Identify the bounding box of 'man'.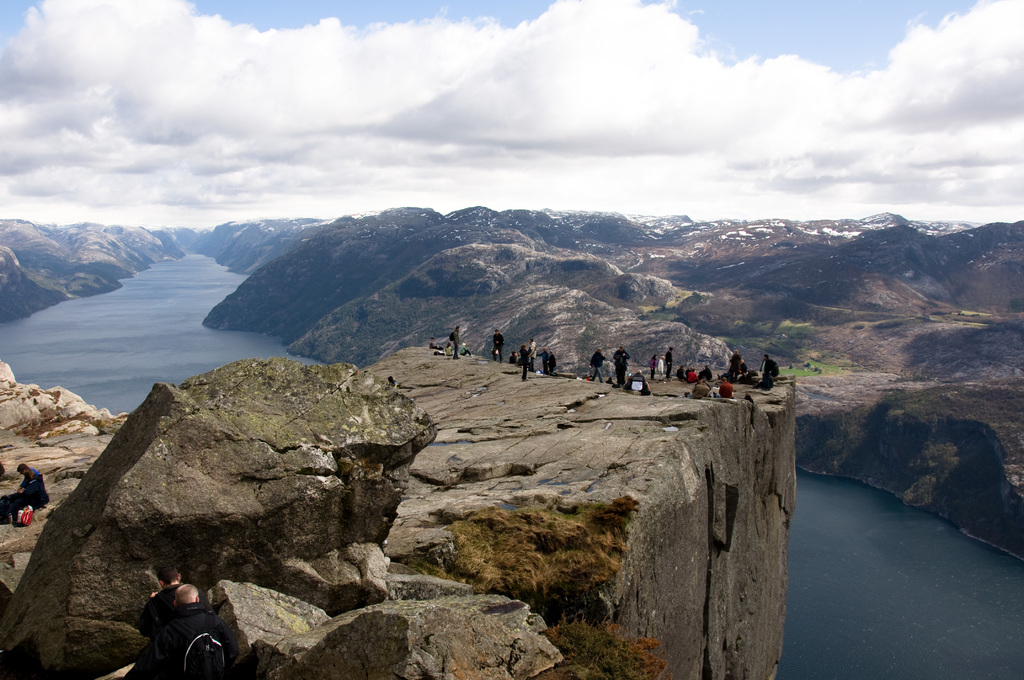
[589,348,607,382].
